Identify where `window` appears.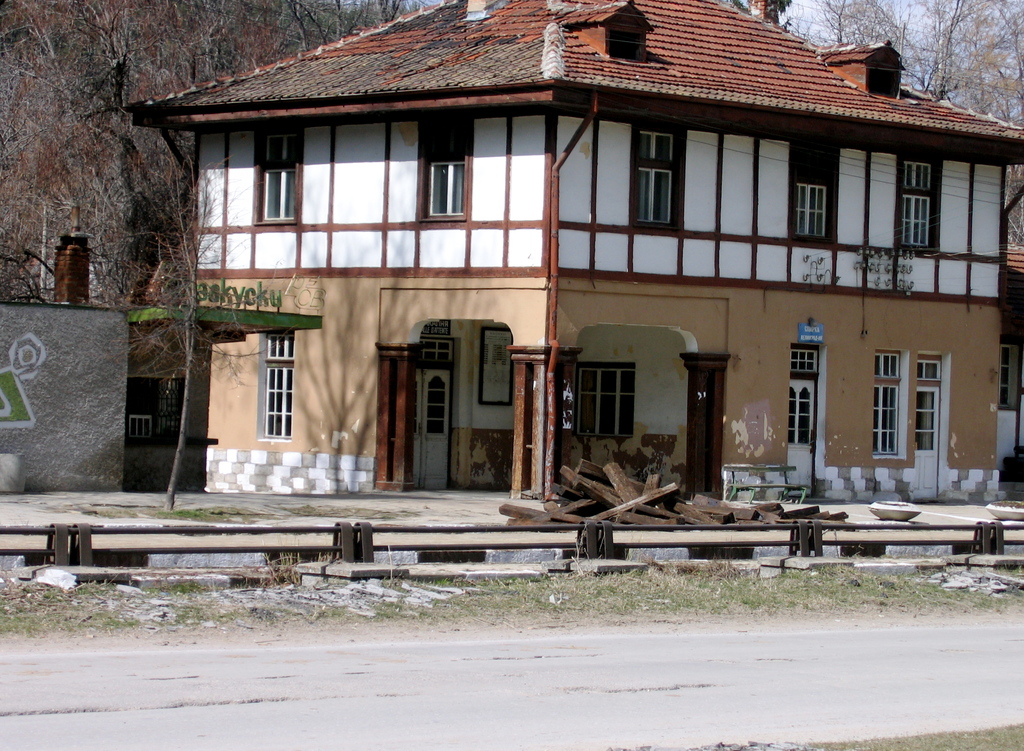
Appears at select_region(641, 130, 668, 168).
